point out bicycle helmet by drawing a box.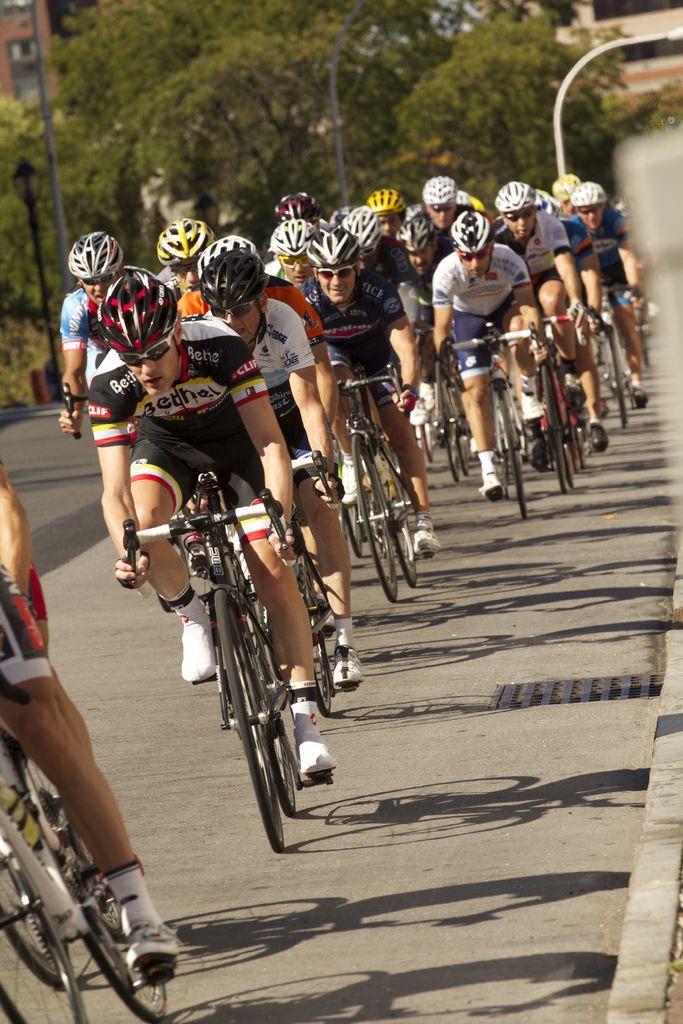
500, 176, 537, 211.
